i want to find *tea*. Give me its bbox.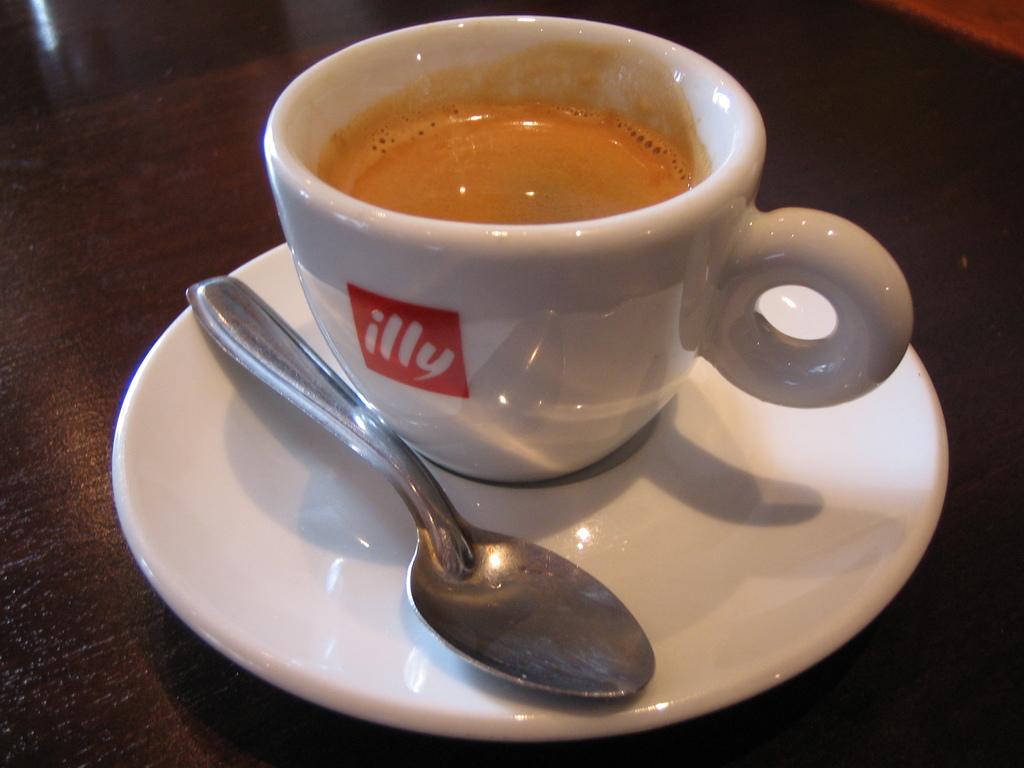
[x1=319, y1=43, x2=710, y2=224].
